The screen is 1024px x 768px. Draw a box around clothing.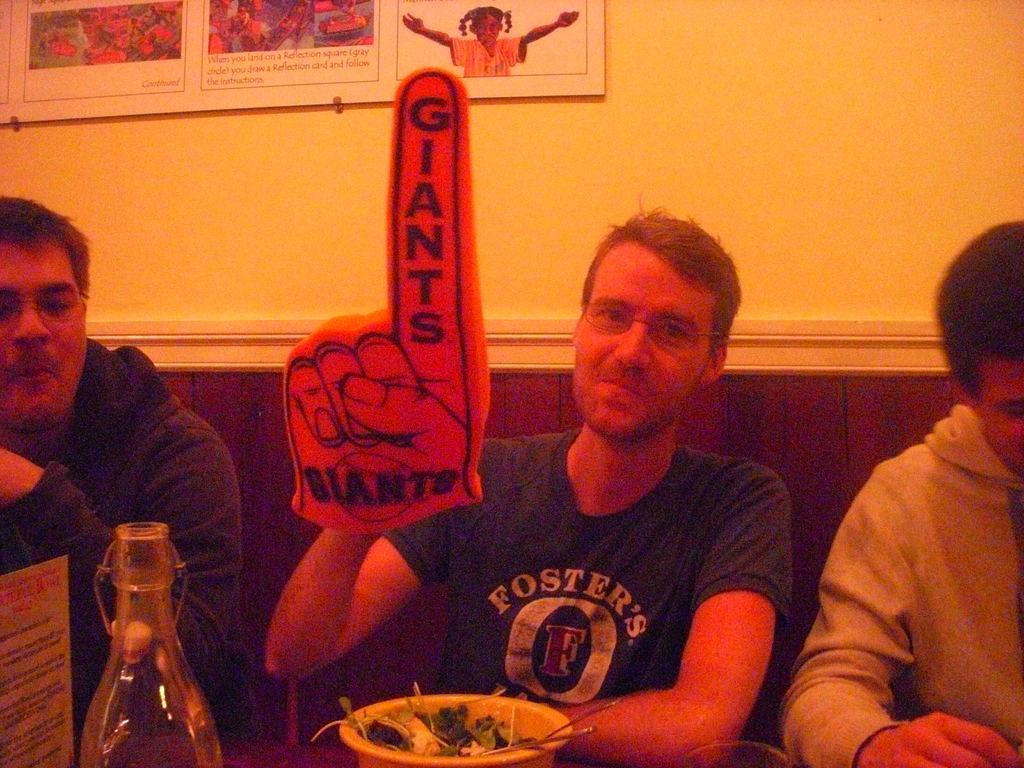
locate(0, 327, 273, 767).
